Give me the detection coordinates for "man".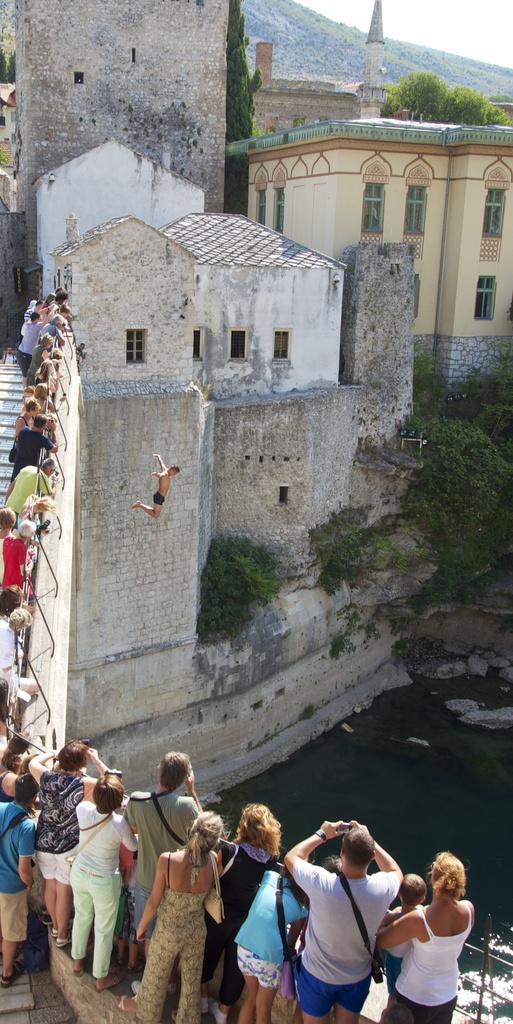
Rect(0, 772, 41, 984).
